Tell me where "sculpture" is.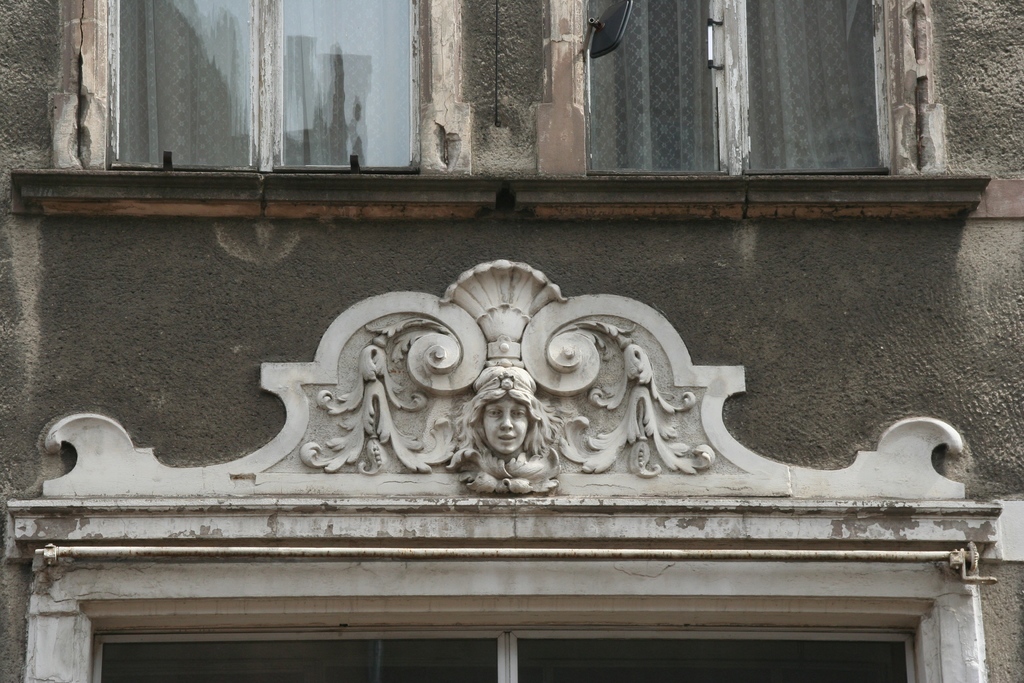
"sculpture" is at x1=465 y1=365 x2=546 y2=466.
